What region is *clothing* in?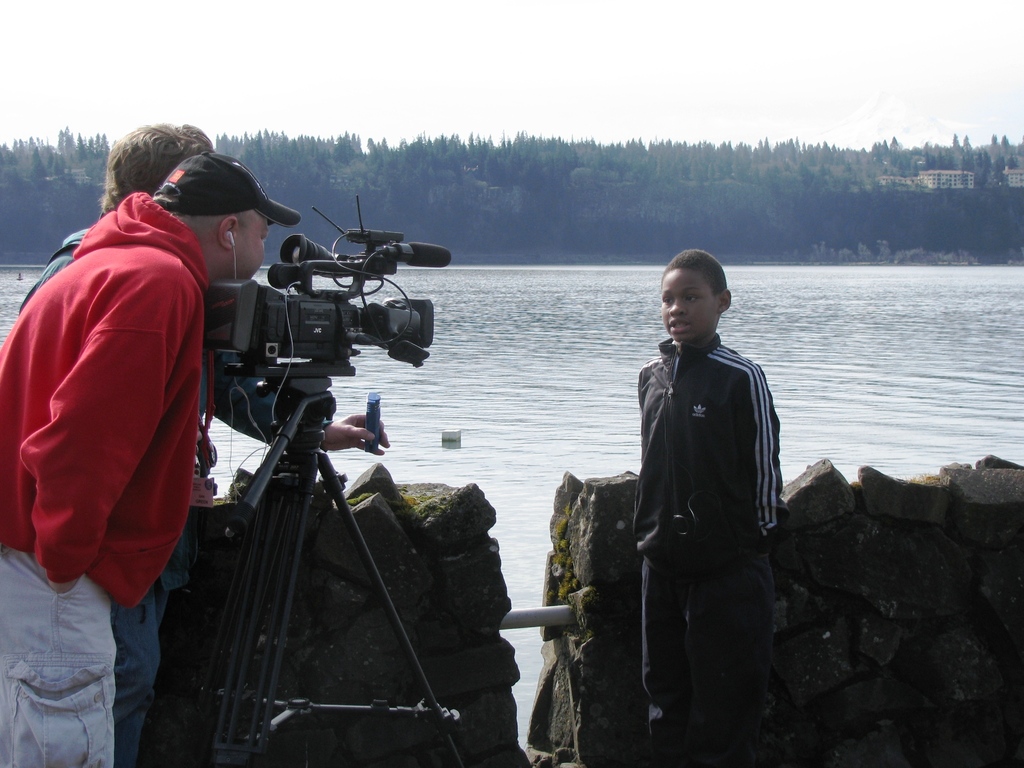
region(621, 289, 785, 660).
